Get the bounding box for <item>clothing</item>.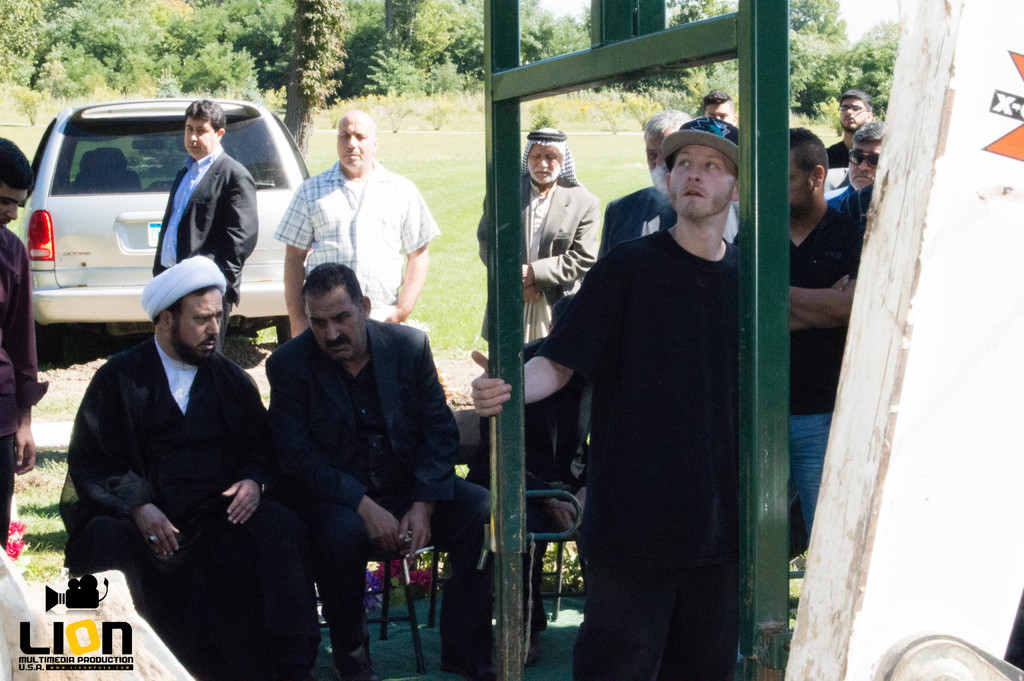
<bbox>262, 311, 490, 680</bbox>.
